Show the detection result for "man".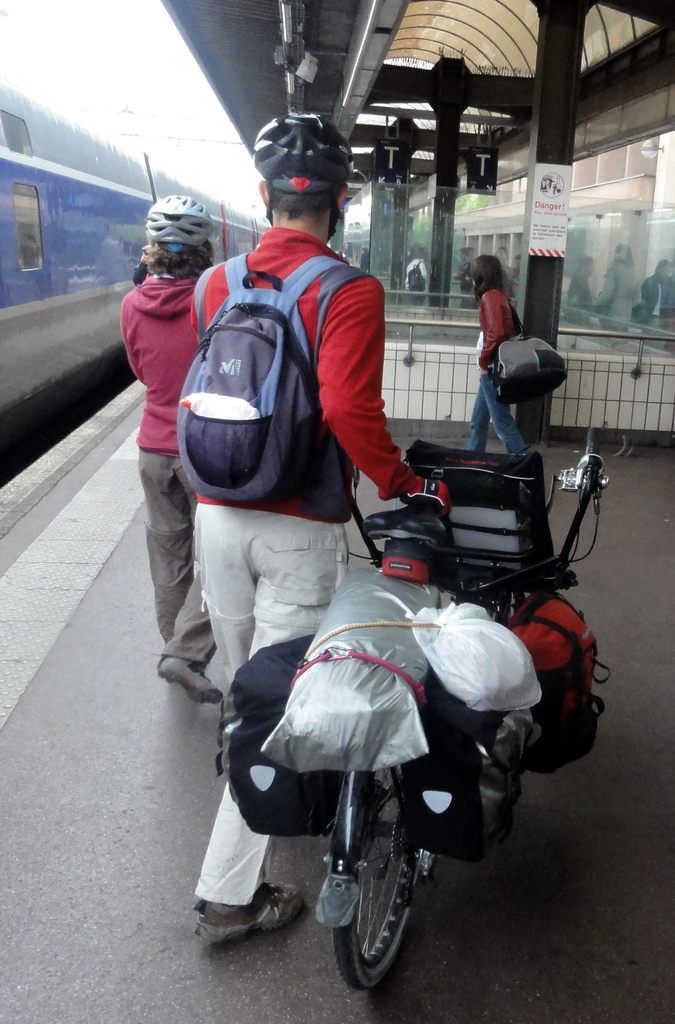
{"x1": 190, "y1": 114, "x2": 445, "y2": 940}.
